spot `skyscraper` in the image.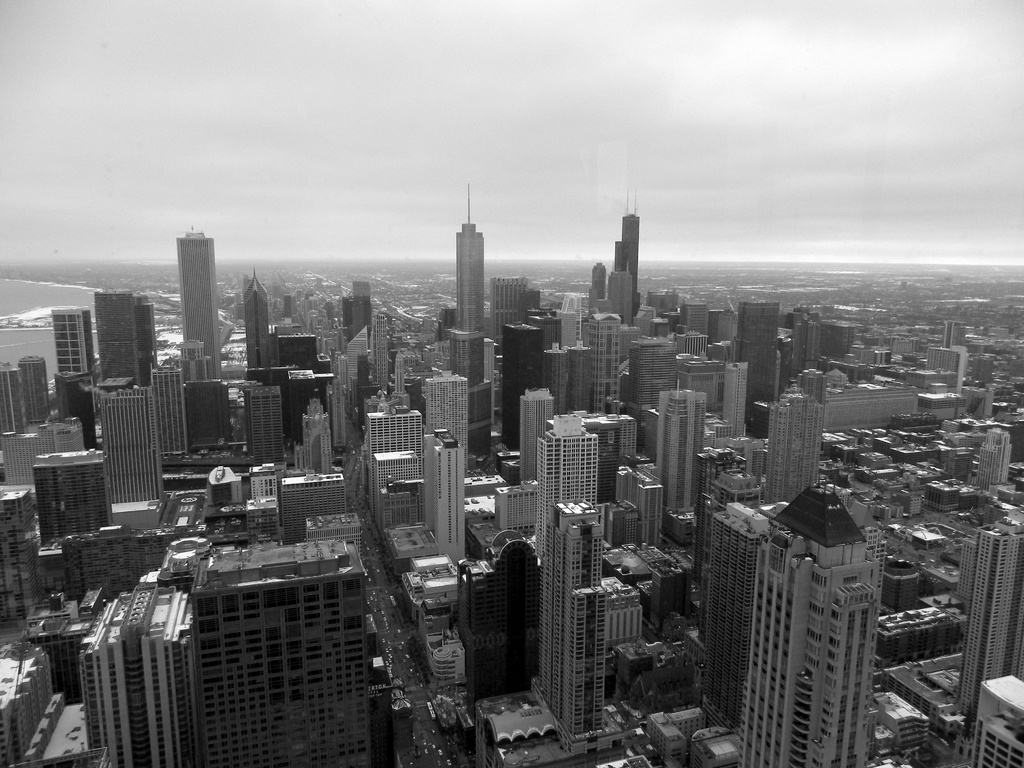
`skyscraper` found at BBox(588, 312, 623, 415).
